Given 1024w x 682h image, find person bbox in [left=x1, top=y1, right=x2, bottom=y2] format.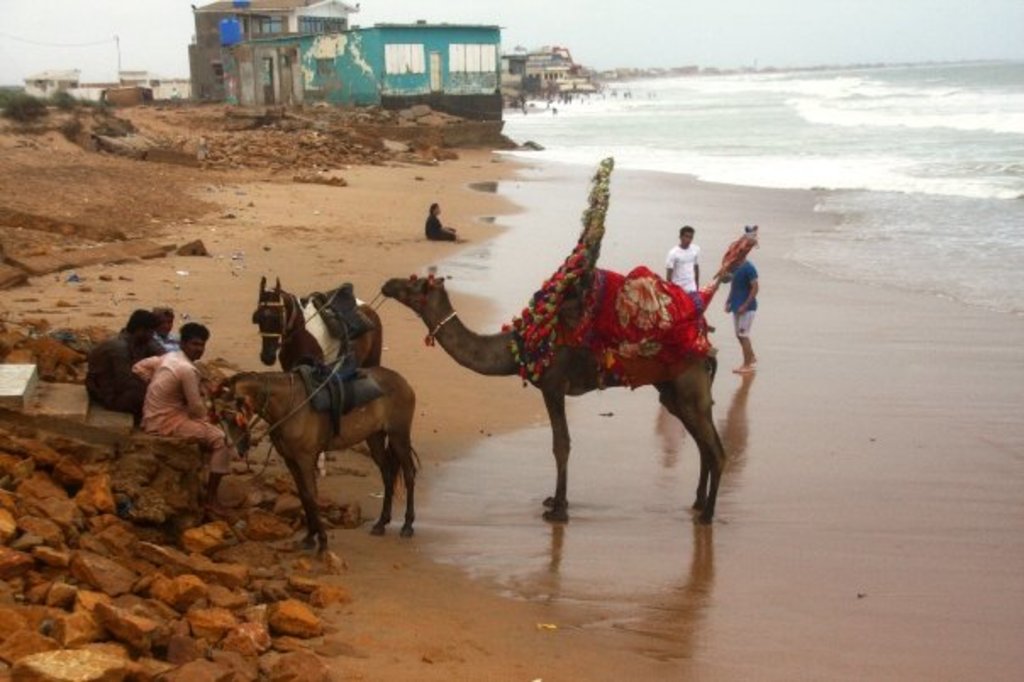
[left=663, top=224, right=714, bottom=334].
